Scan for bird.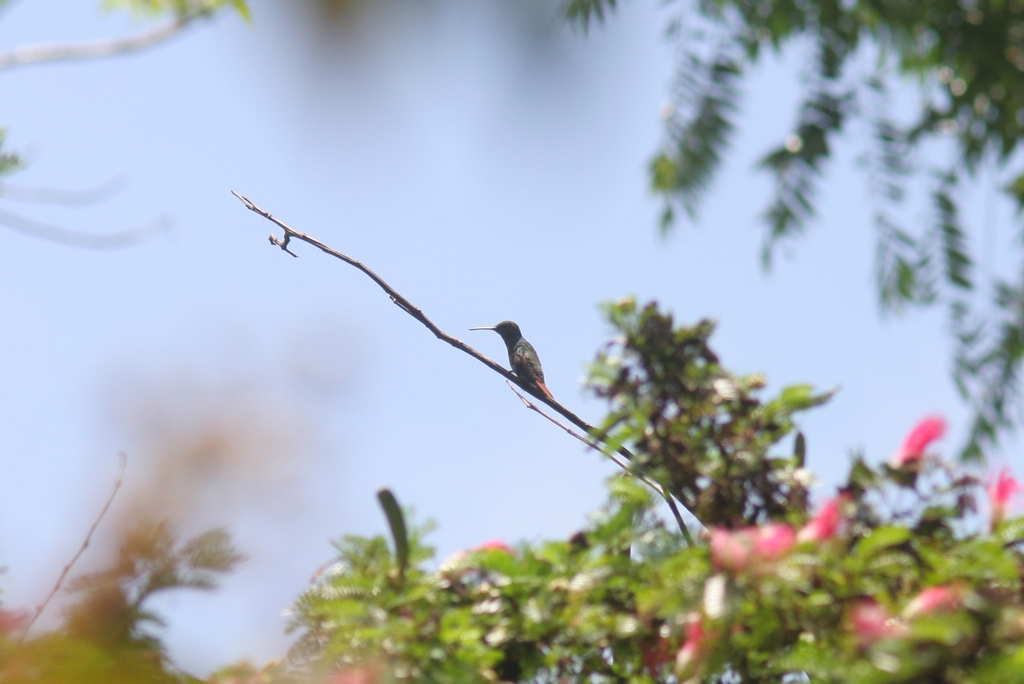
Scan result: box(477, 310, 569, 412).
